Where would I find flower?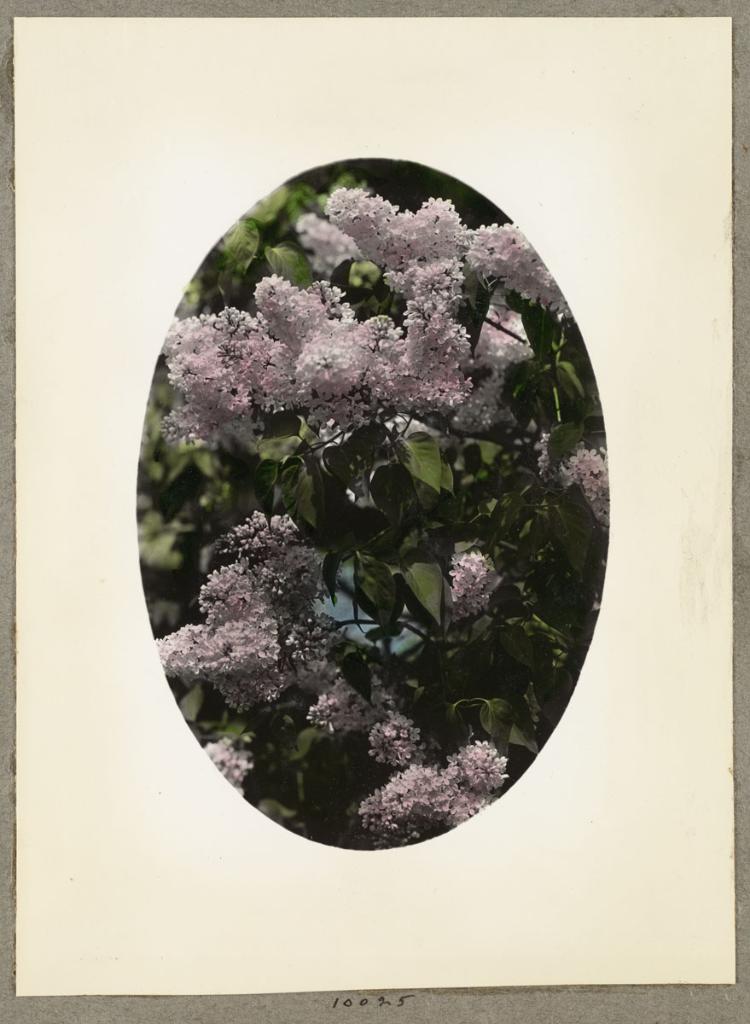
At x1=448 y1=550 x2=497 y2=610.
